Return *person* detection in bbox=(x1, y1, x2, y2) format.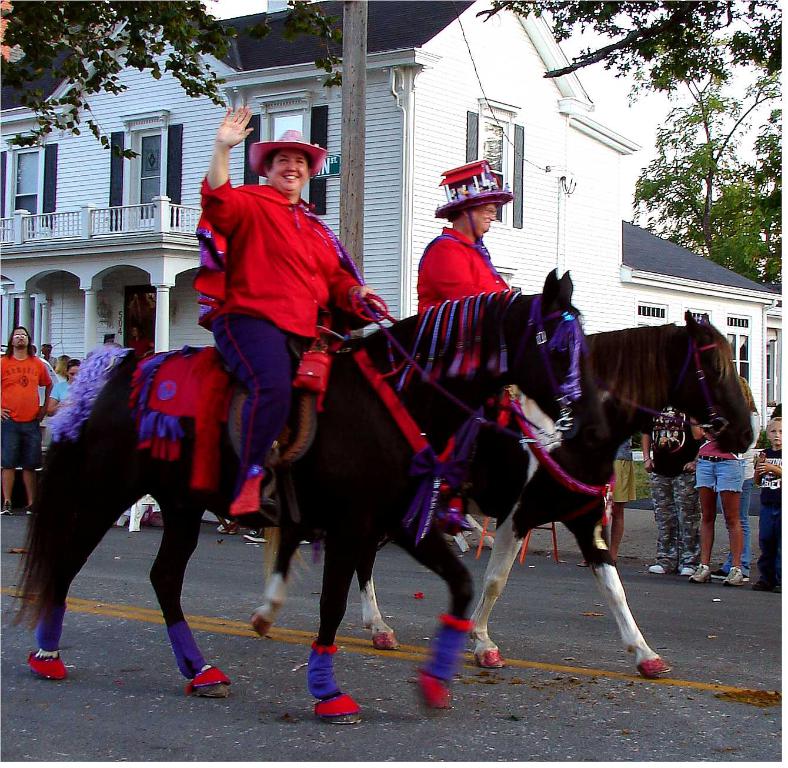
bbox=(41, 341, 55, 362).
